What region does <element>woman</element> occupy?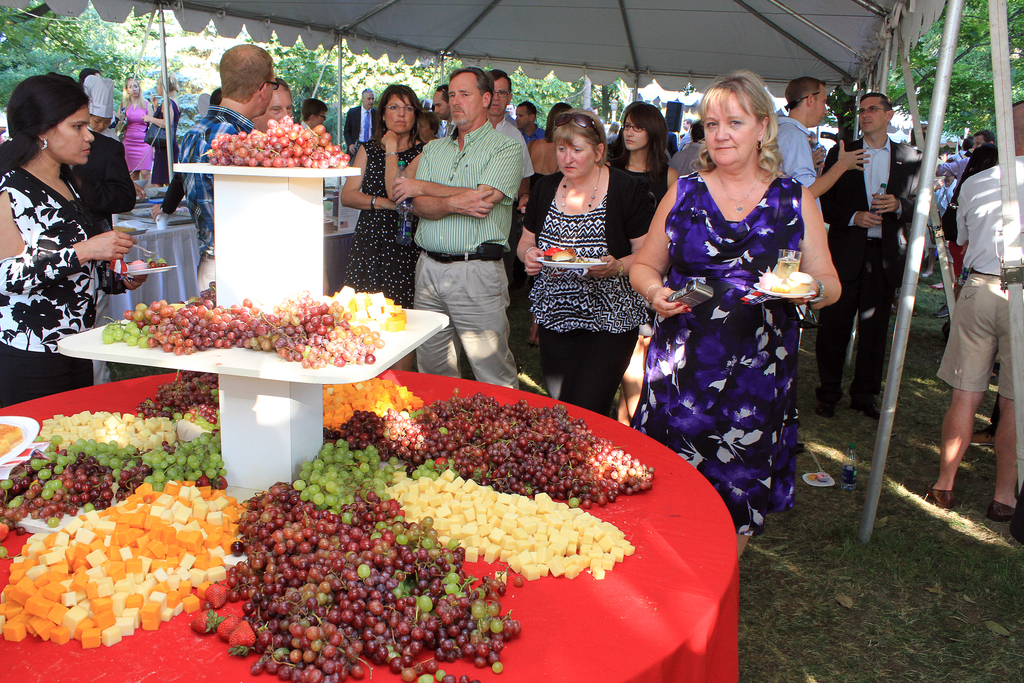
[336,83,433,374].
